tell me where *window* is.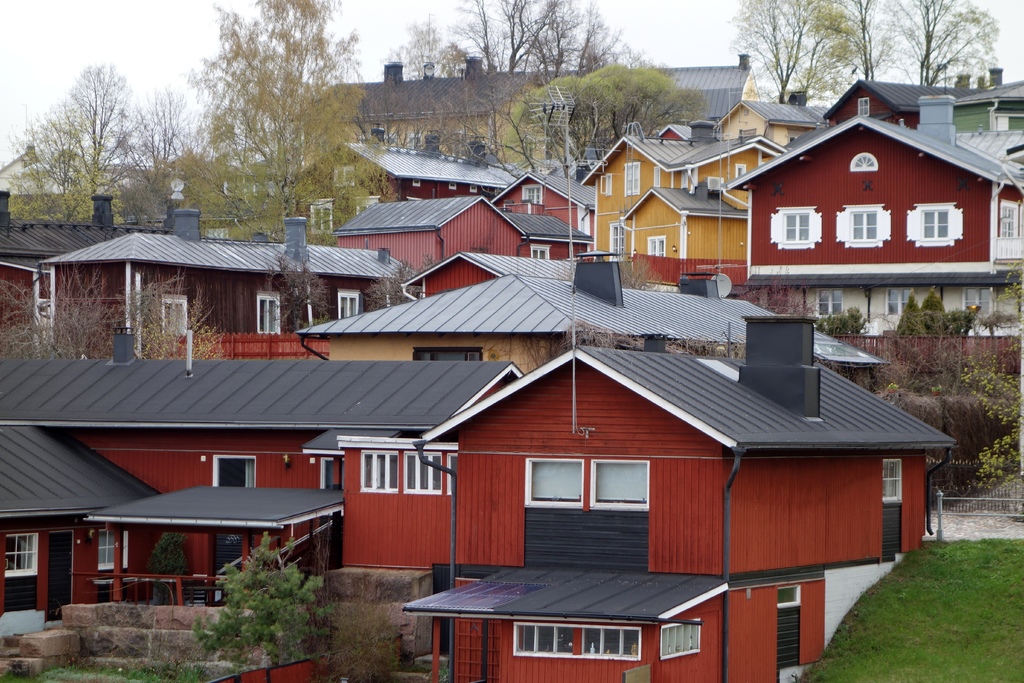
*window* is at (left=205, top=226, right=229, bottom=238).
